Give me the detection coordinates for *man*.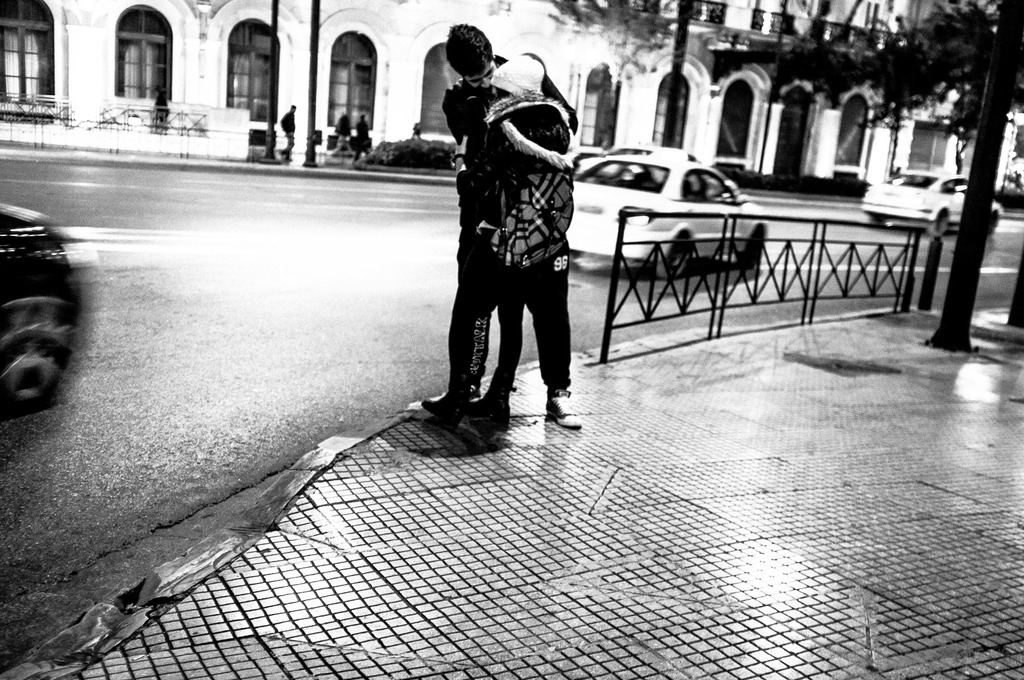
pyautogui.locateOnScreen(356, 109, 372, 159).
